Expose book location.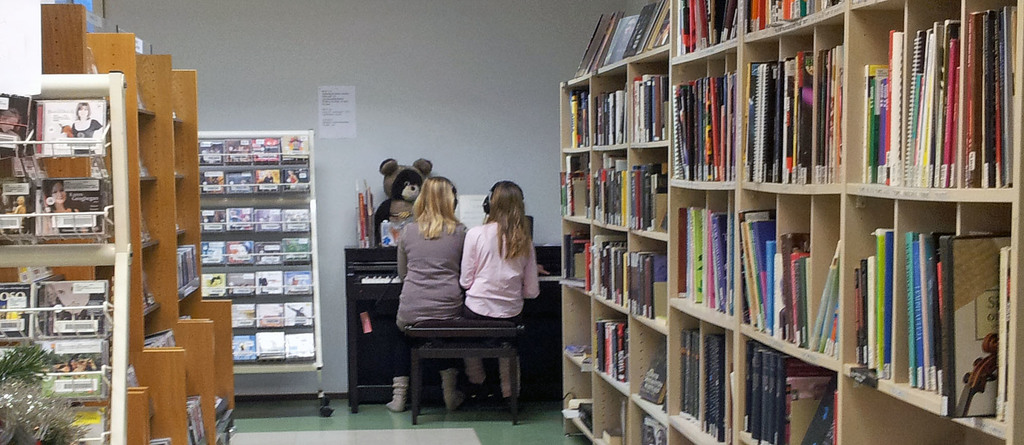
Exposed at region(36, 175, 110, 239).
